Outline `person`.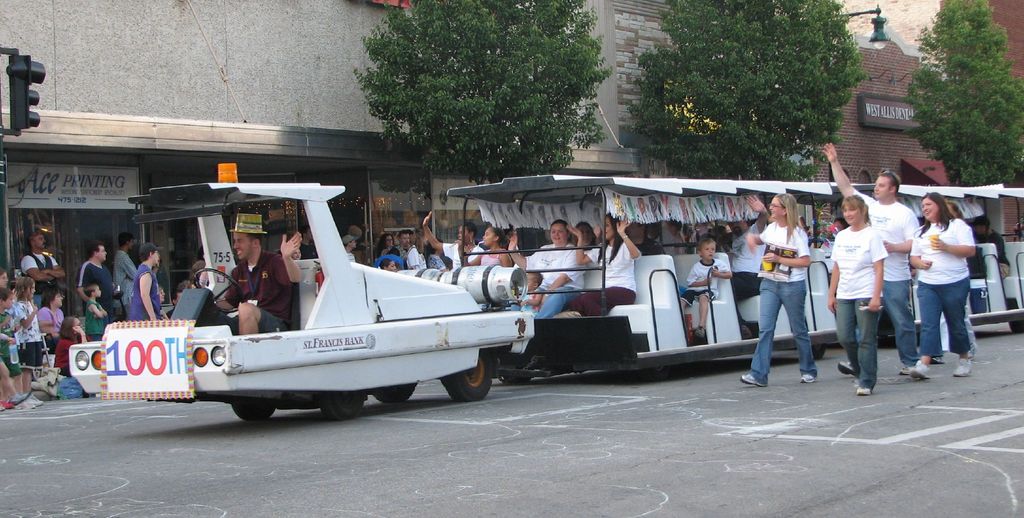
Outline: left=758, top=182, right=823, bottom=383.
